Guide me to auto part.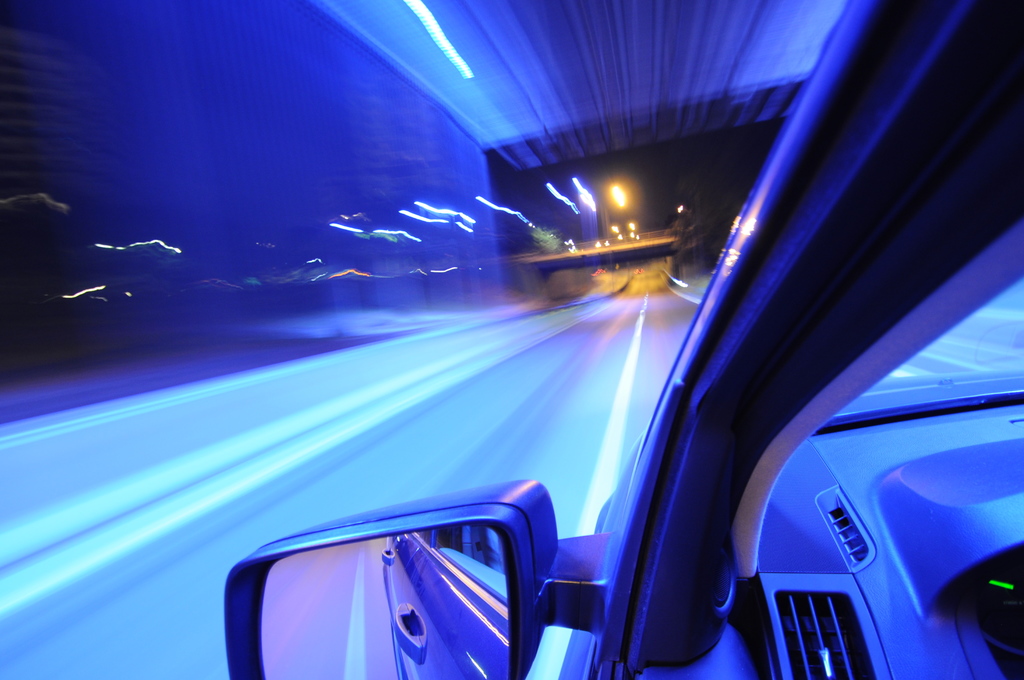
Guidance: (left=226, top=489, right=556, bottom=674).
